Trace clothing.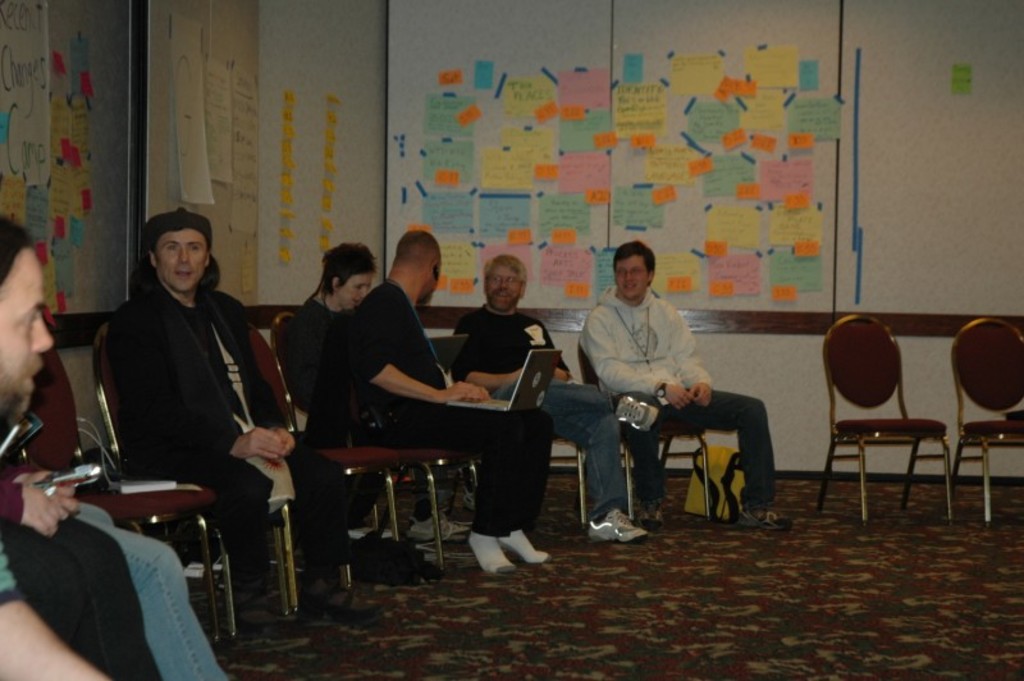
Traced to locate(584, 292, 771, 516).
